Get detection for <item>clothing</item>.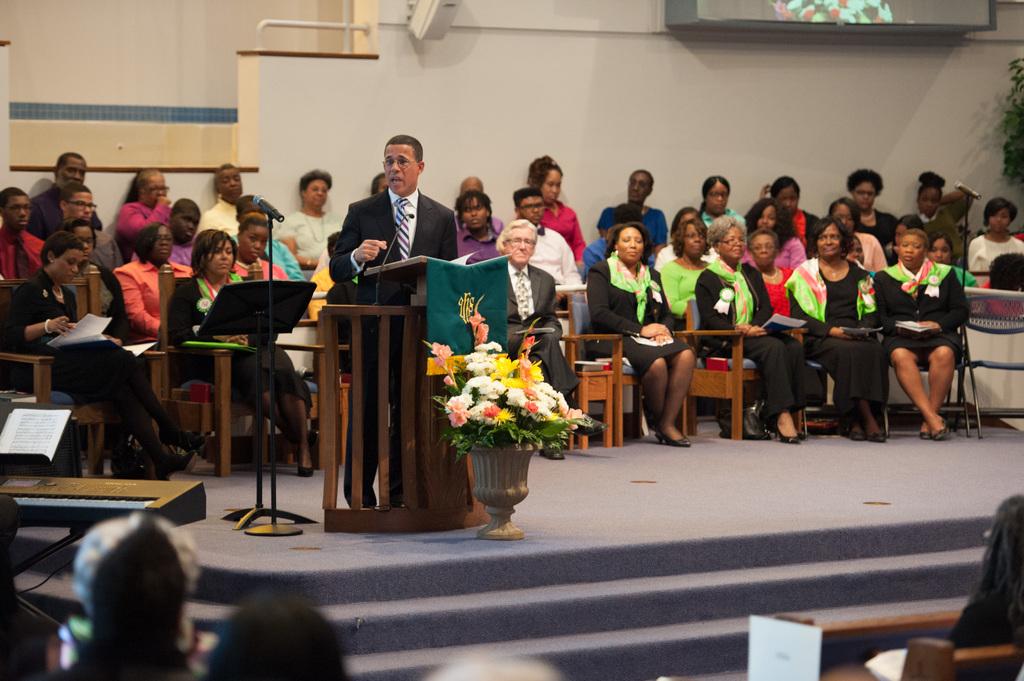
Detection: crop(68, 253, 113, 318).
